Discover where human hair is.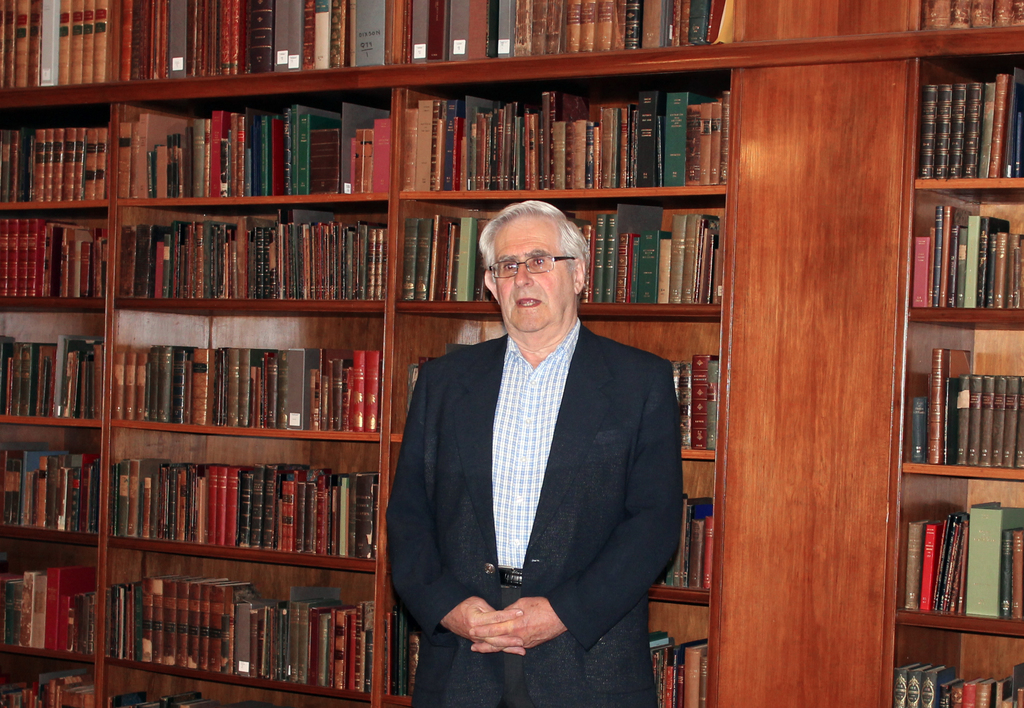
Discovered at x1=481 y1=202 x2=585 y2=296.
